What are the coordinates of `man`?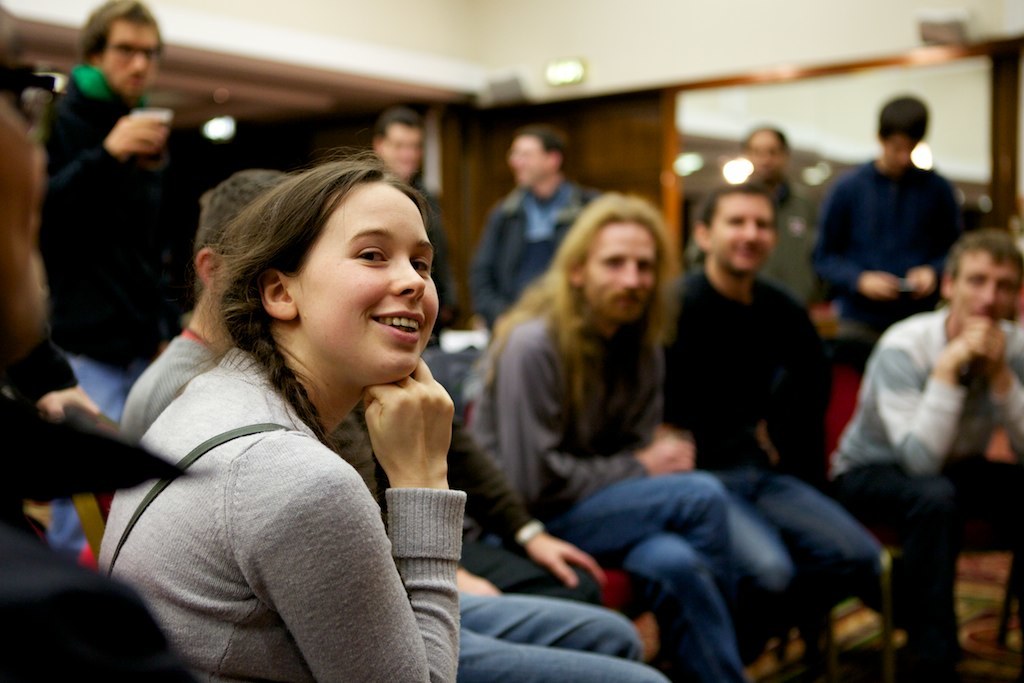
29, 0, 177, 554.
